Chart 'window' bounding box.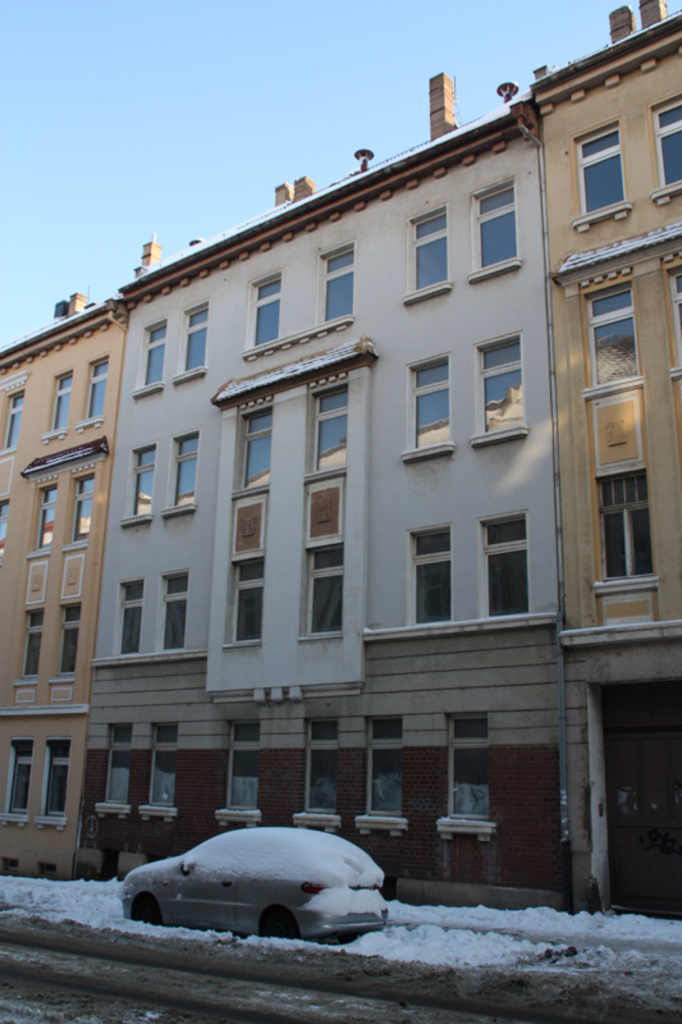
Charted: bbox=(230, 557, 264, 643).
